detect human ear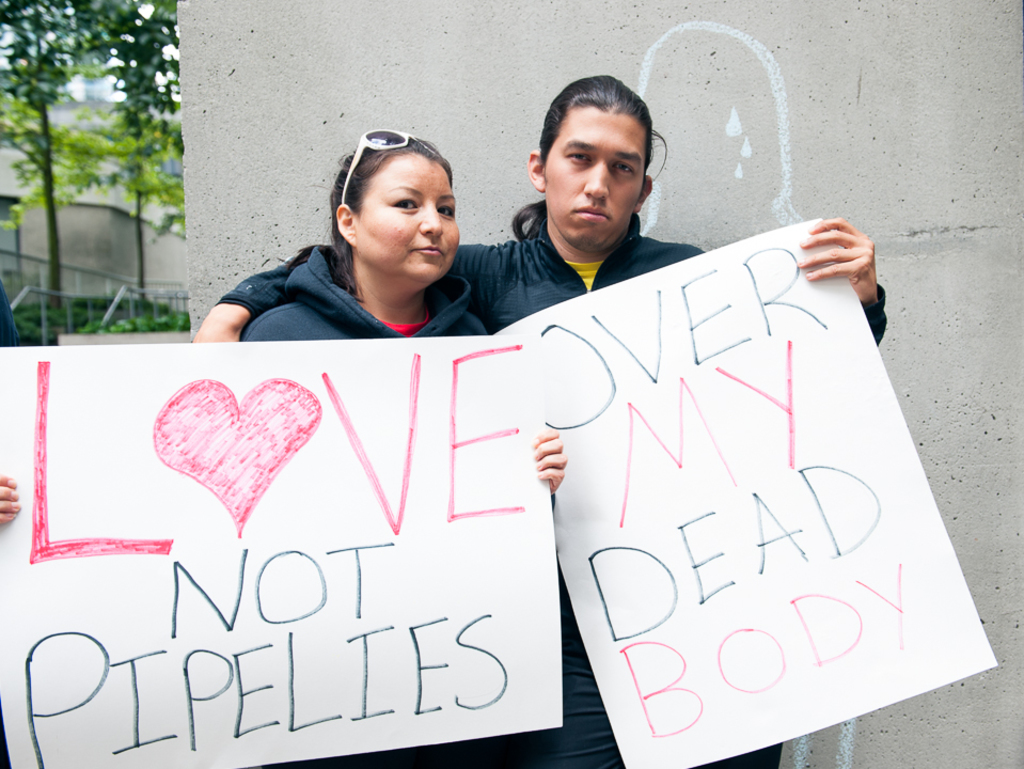
(529, 150, 545, 190)
